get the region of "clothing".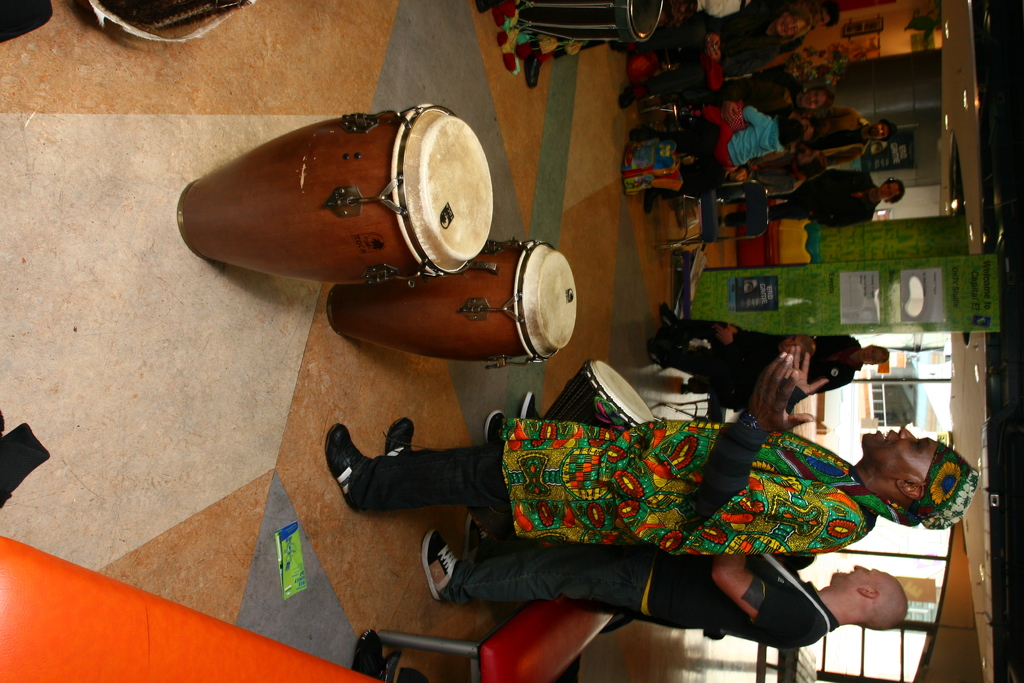
Rect(452, 562, 834, 651).
